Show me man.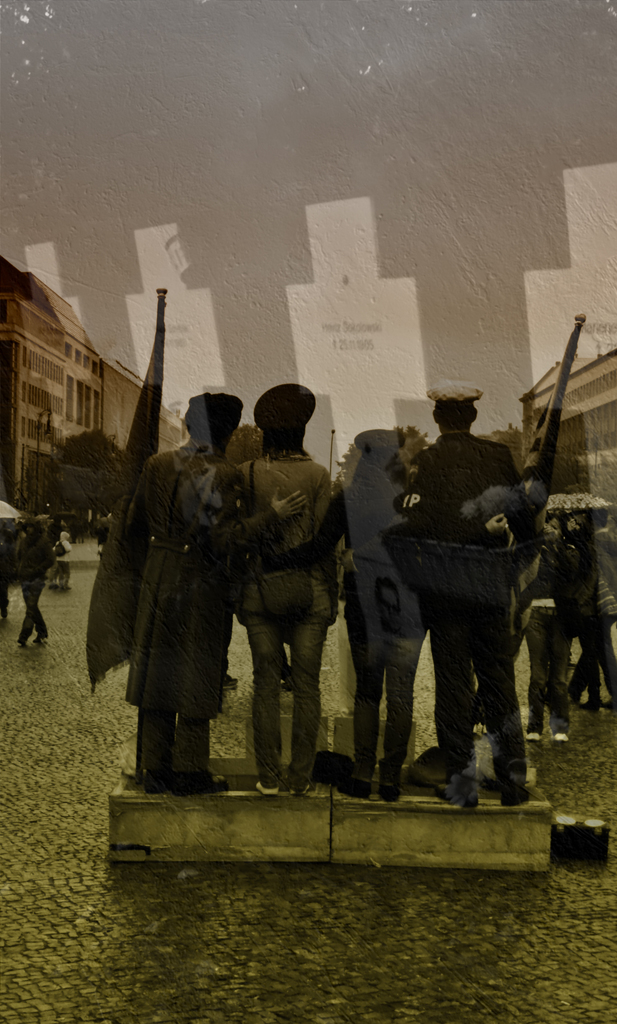
man is here: box=[124, 392, 311, 784].
